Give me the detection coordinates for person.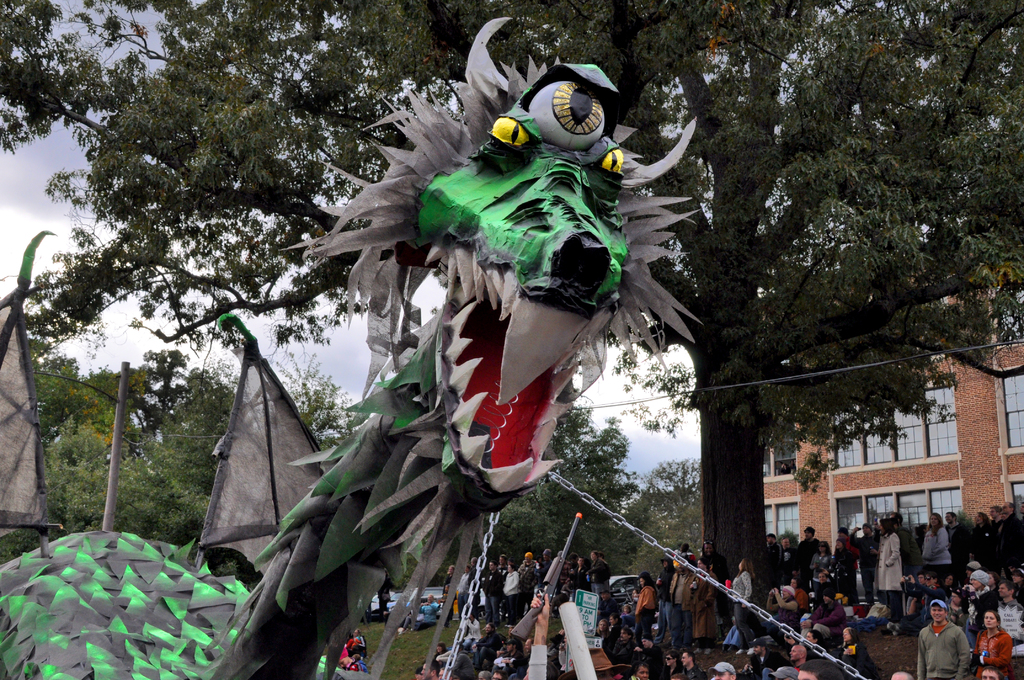
883/670/911/679.
